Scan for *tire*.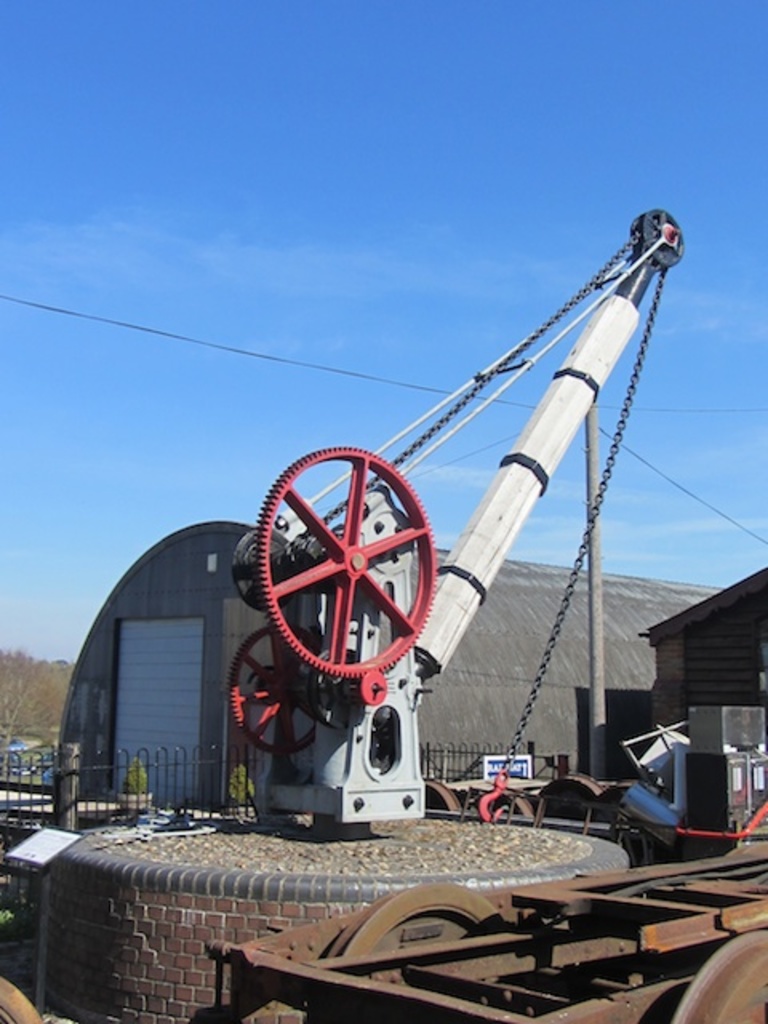
Scan result: 536, 770, 605, 826.
